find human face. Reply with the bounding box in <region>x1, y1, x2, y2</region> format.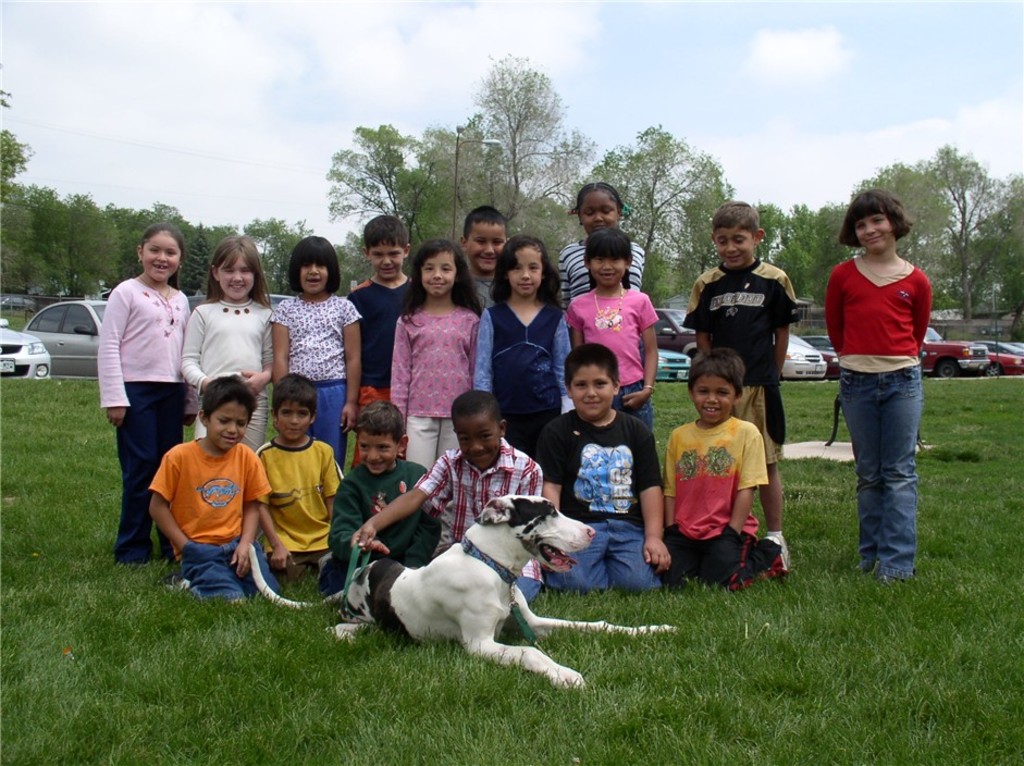
<region>454, 413, 499, 469</region>.
